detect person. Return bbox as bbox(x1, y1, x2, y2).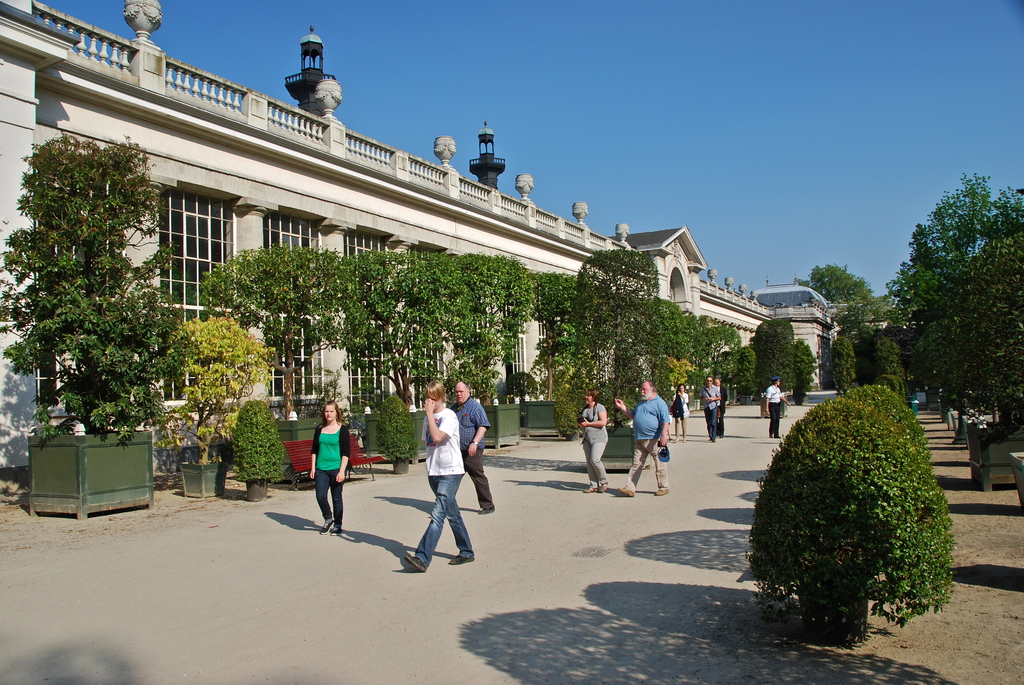
bbox(701, 376, 720, 444).
